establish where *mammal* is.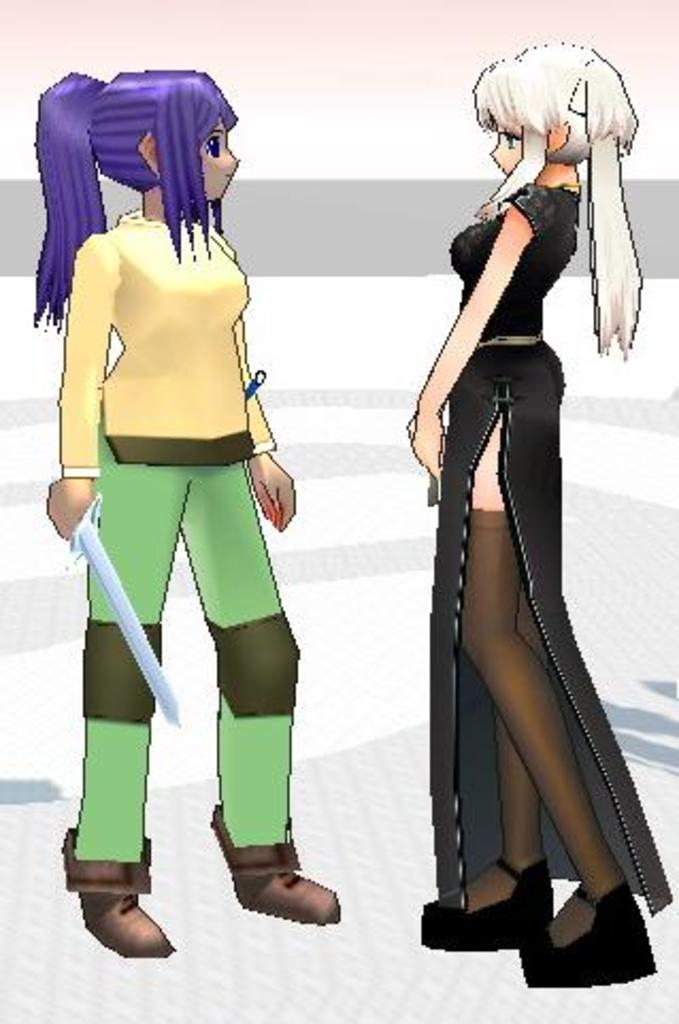
Established at box=[415, 30, 677, 996].
